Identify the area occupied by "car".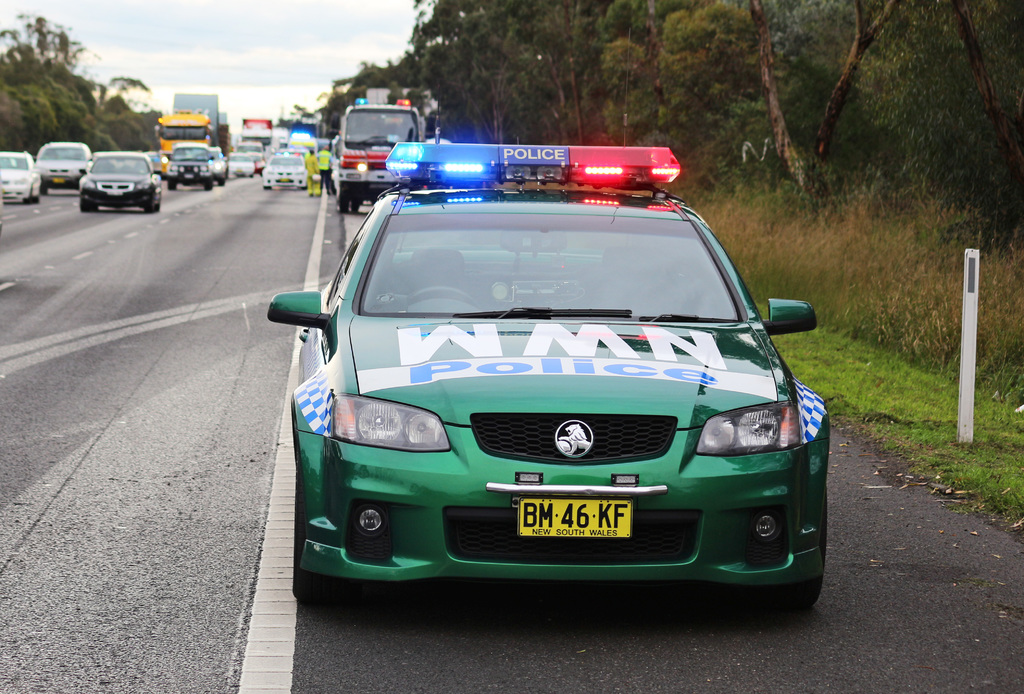
Area: (x1=0, y1=149, x2=44, y2=204).
